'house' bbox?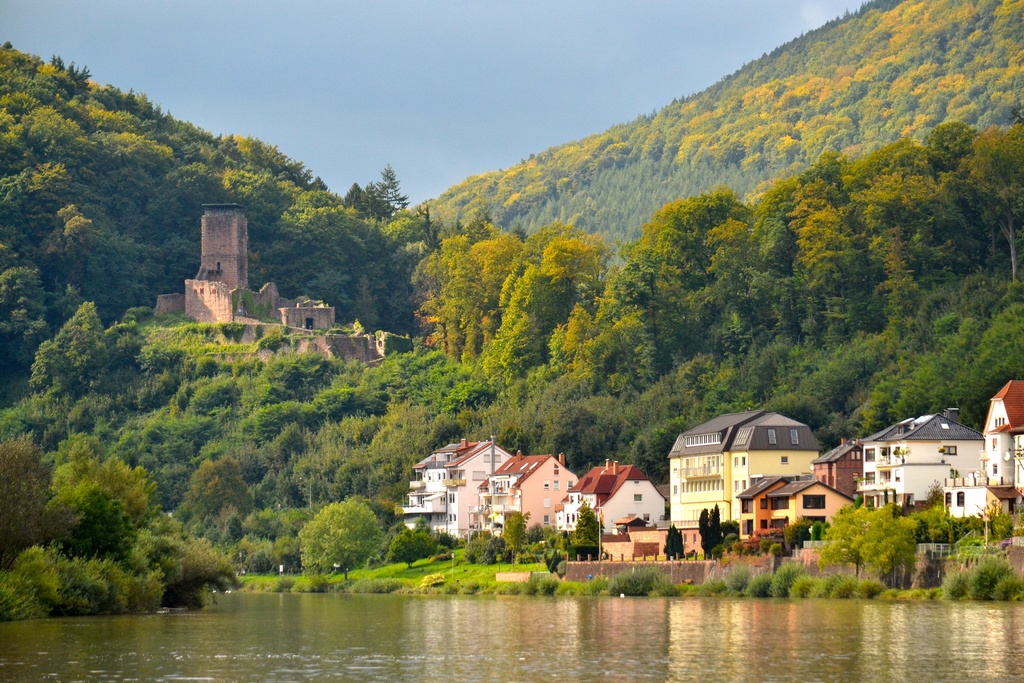
488, 443, 572, 545
